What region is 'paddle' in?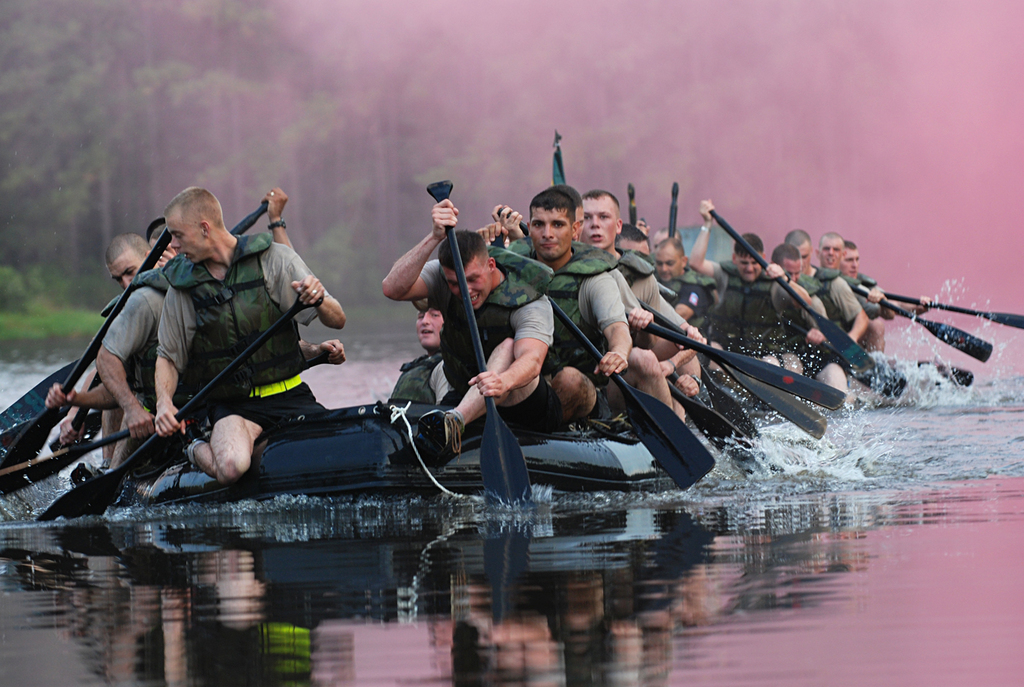
{"x1": 711, "y1": 210, "x2": 871, "y2": 370}.
